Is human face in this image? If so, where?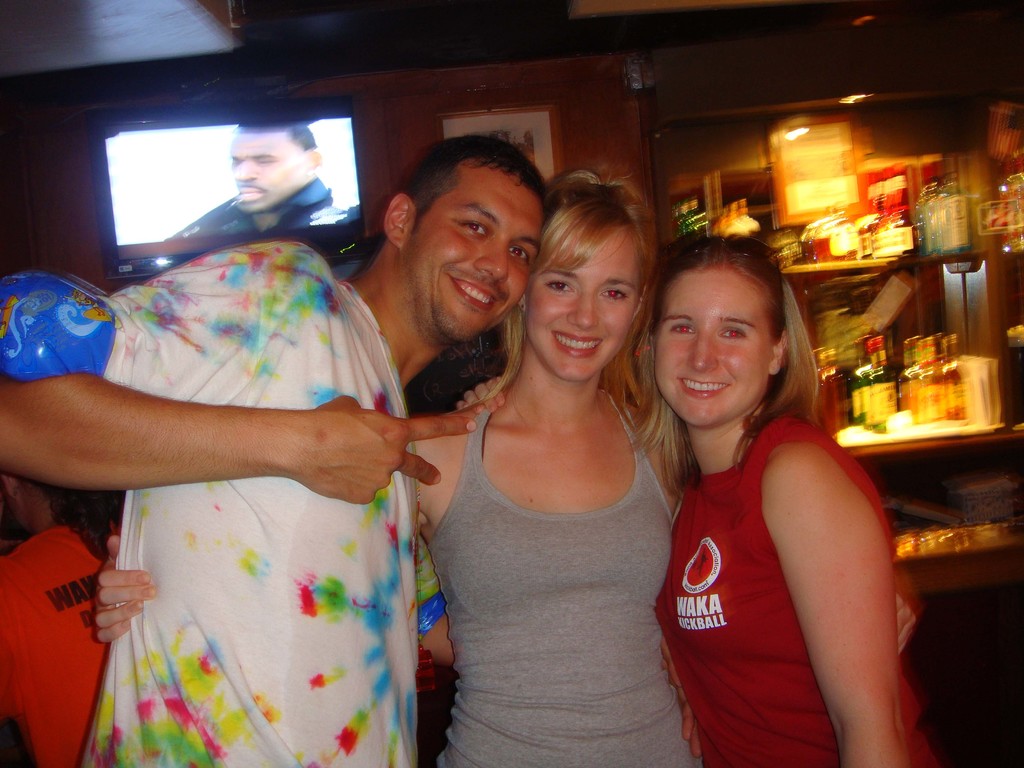
Yes, at l=654, t=271, r=772, b=424.
